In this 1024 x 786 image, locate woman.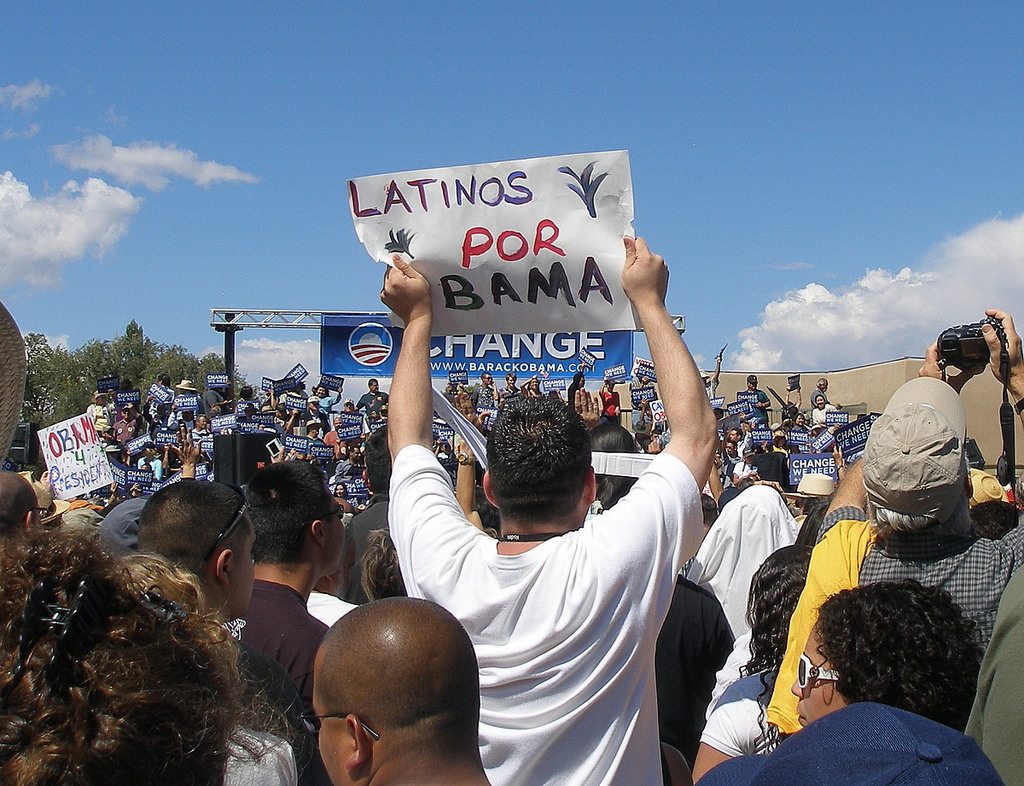
Bounding box: detection(116, 556, 306, 785).
